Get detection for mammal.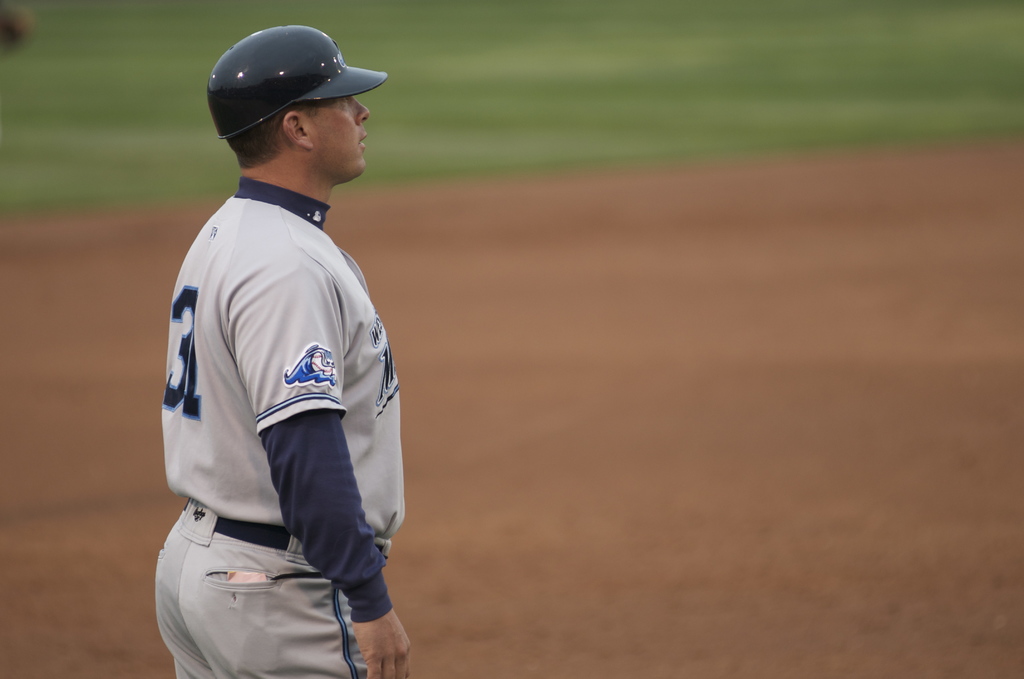
Detection: 130,0,419,678.
